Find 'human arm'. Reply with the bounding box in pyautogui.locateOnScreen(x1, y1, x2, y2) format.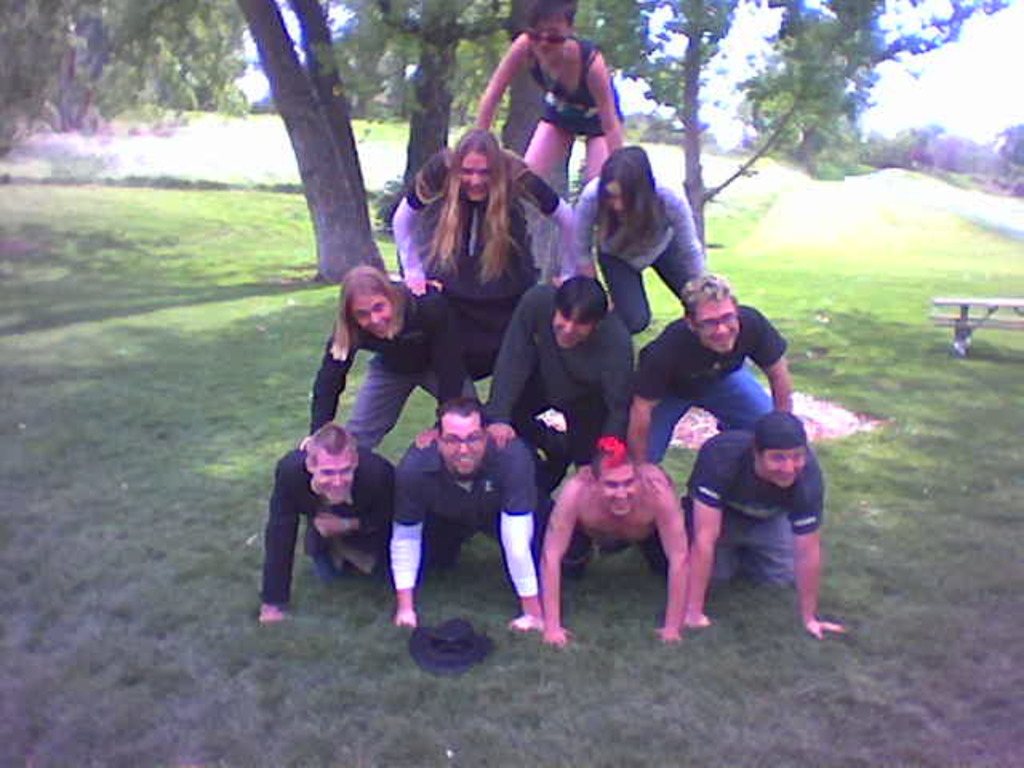
pyautogui.locateOnScreen(651, 469, 691, 648).
